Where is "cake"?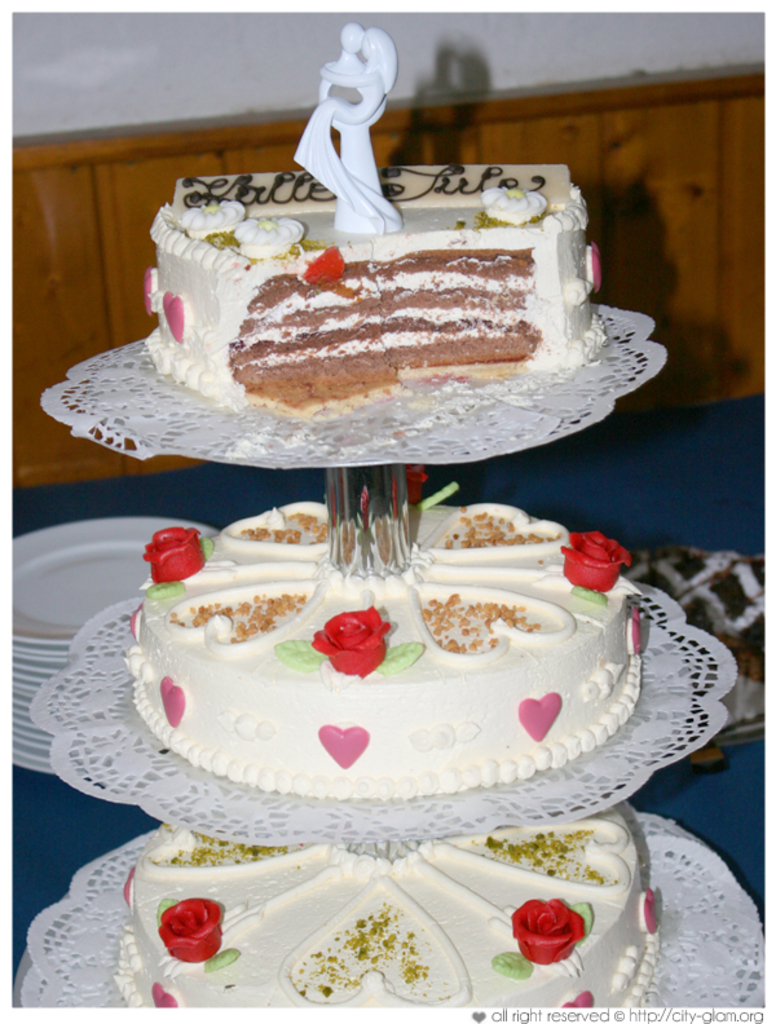
rect(113, 833, 662, 1006).
